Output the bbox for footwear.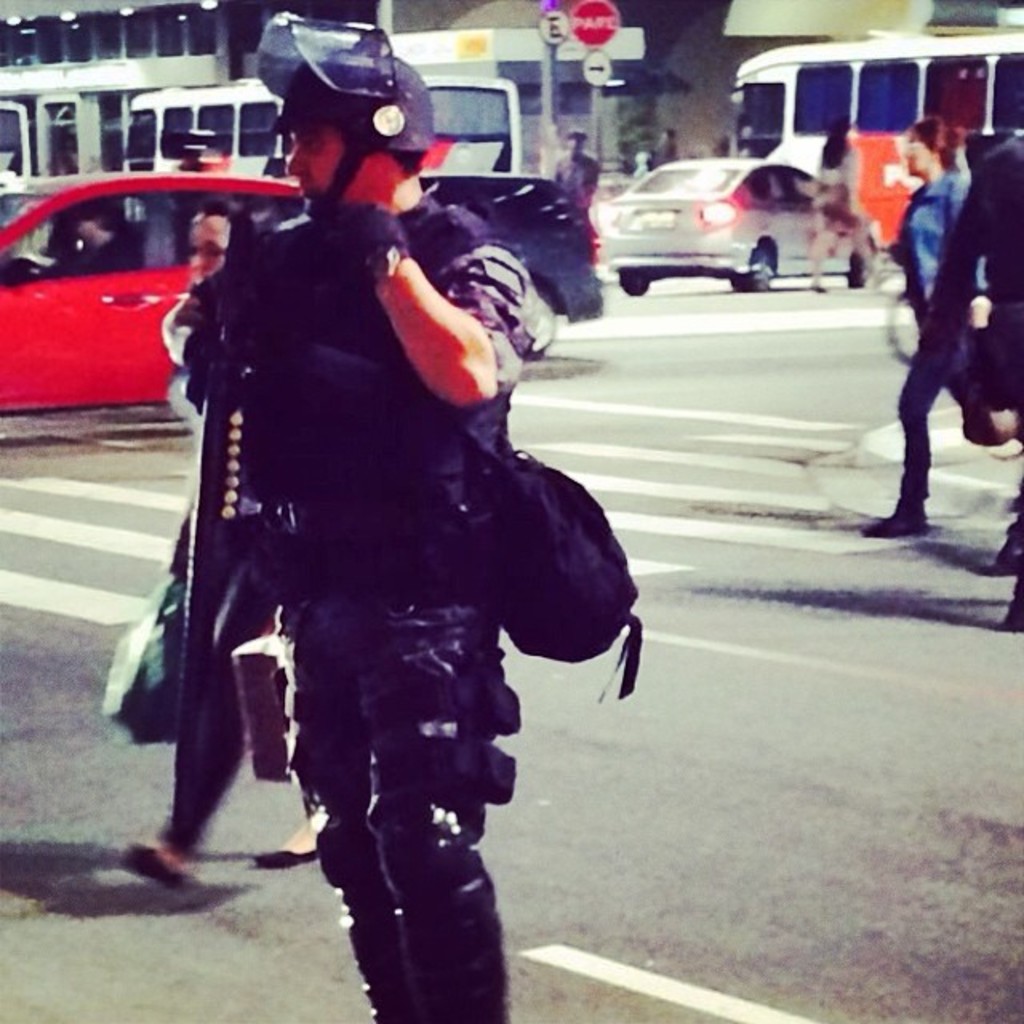
<bbox>250, 845, 318, 875</bbox>.
